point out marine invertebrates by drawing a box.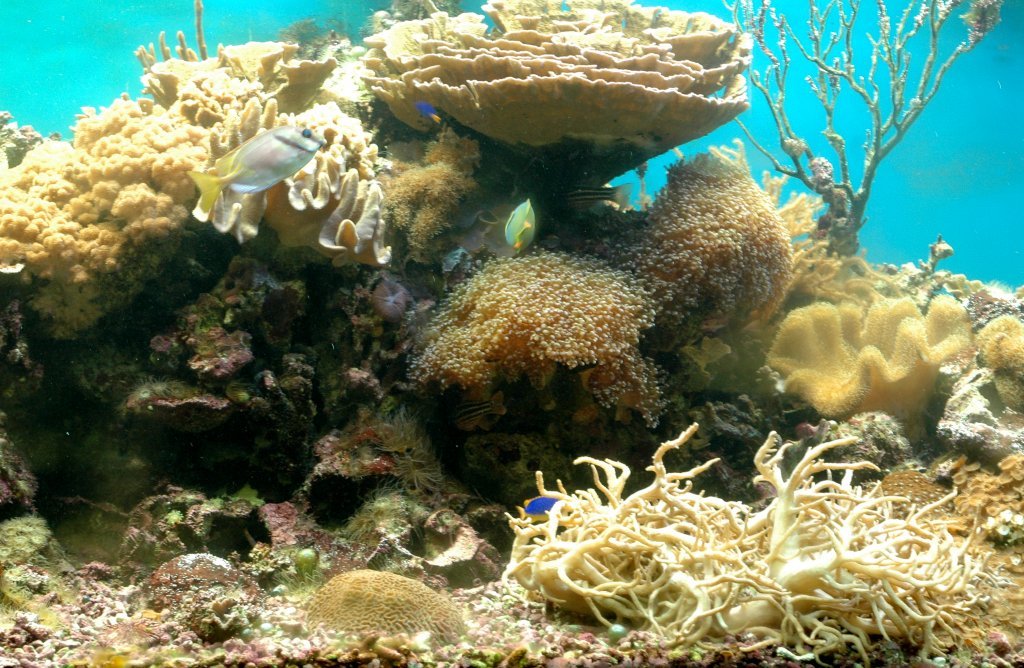
left=518, top=413, right=1014, bottom=667.
